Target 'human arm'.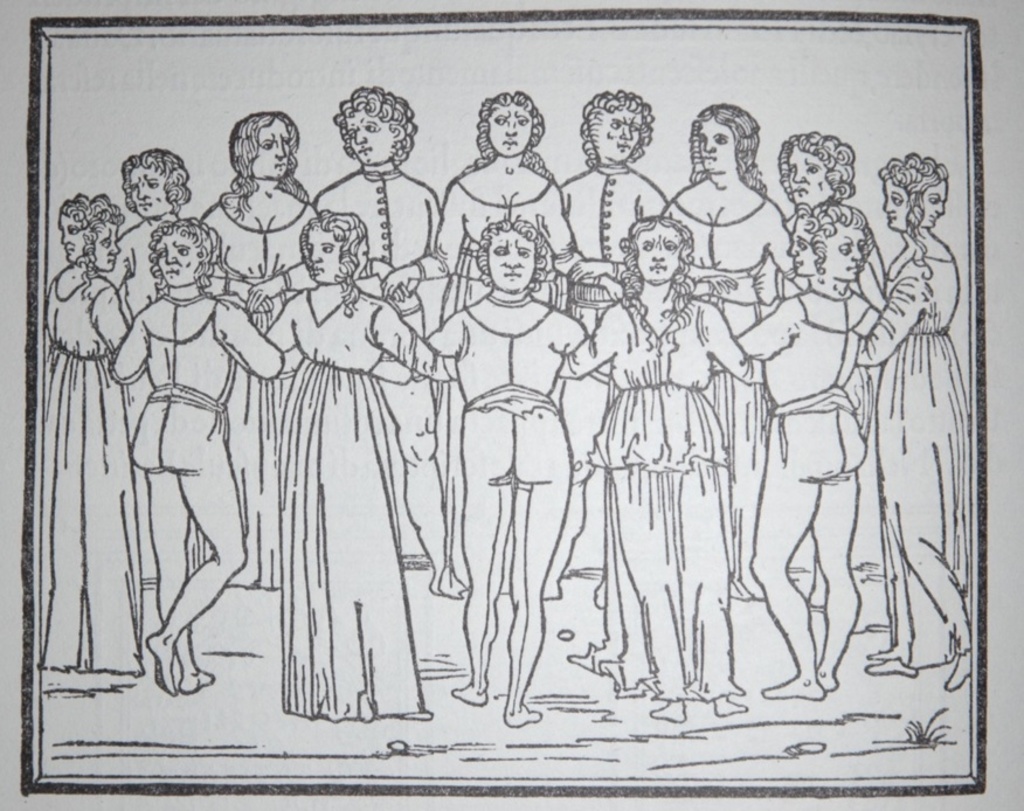
Target region: (212,298,291,379).
